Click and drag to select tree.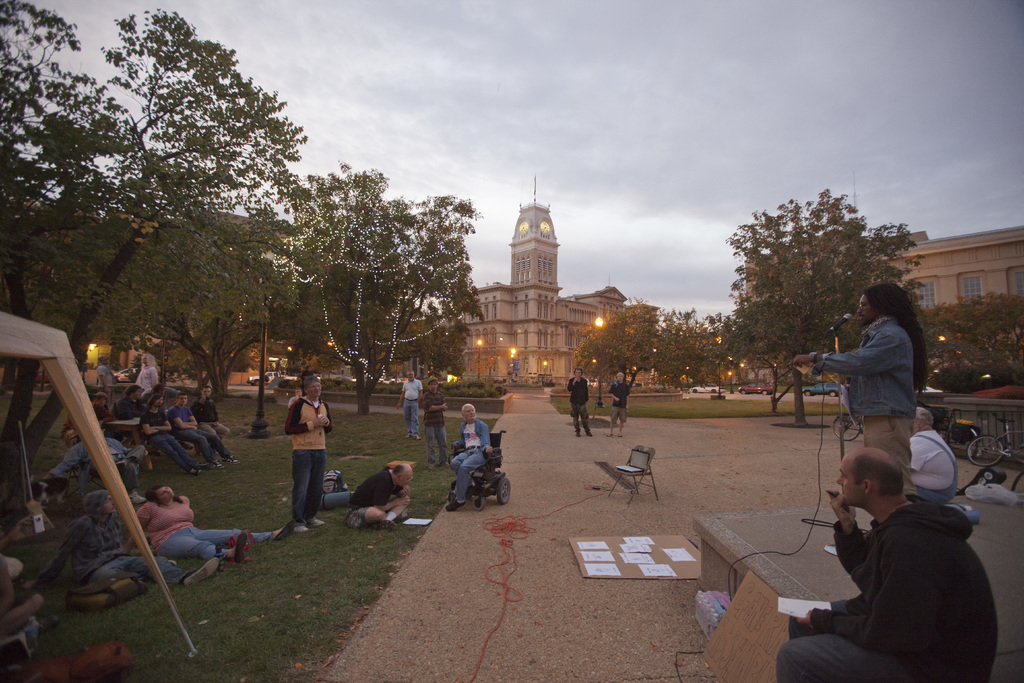
Selection: 706 179 934 391.
